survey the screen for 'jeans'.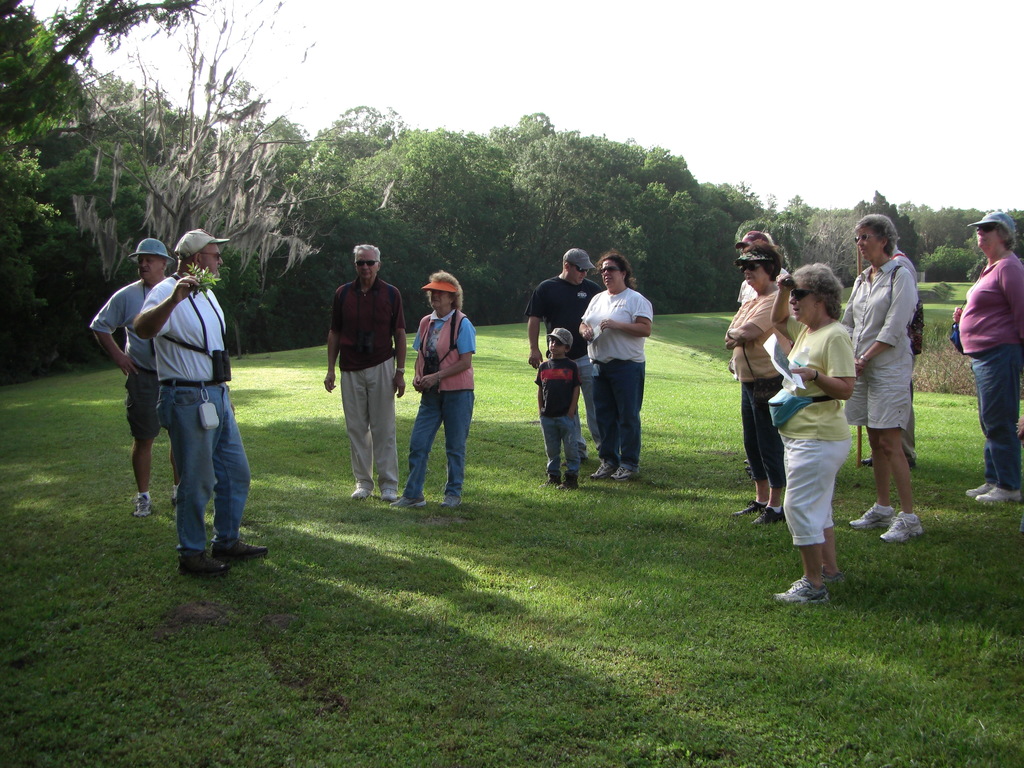
Survey found: [x1=399, y1=390, x2=476, y2=499].
